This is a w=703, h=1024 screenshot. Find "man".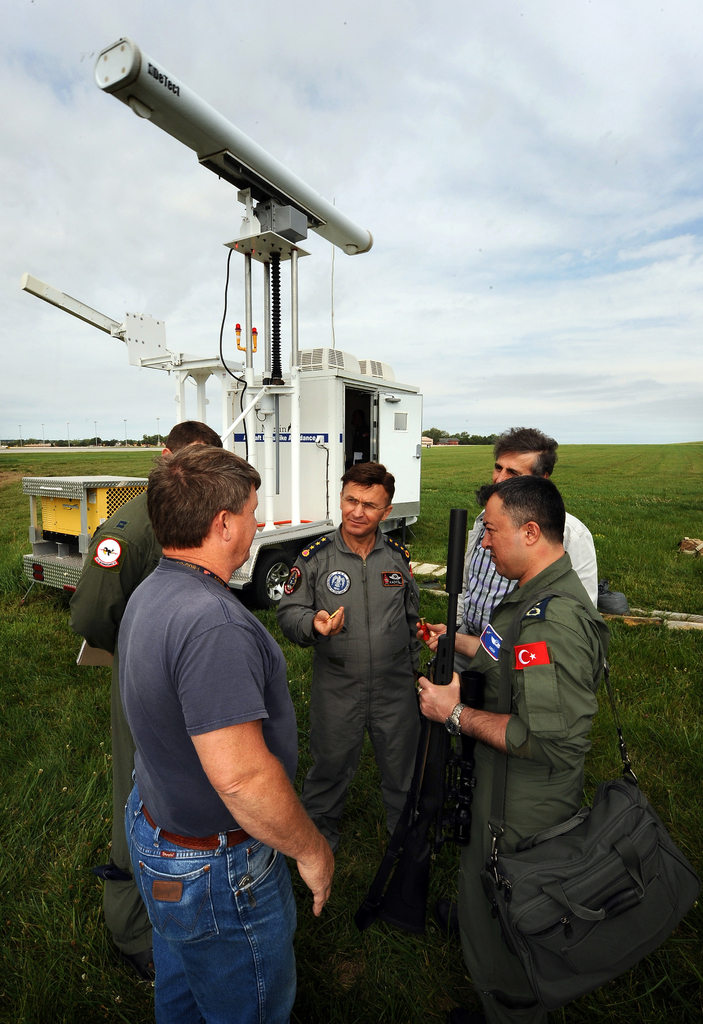
Bounding box: (x1=414, y1=476, x2=606, y2=1023).
